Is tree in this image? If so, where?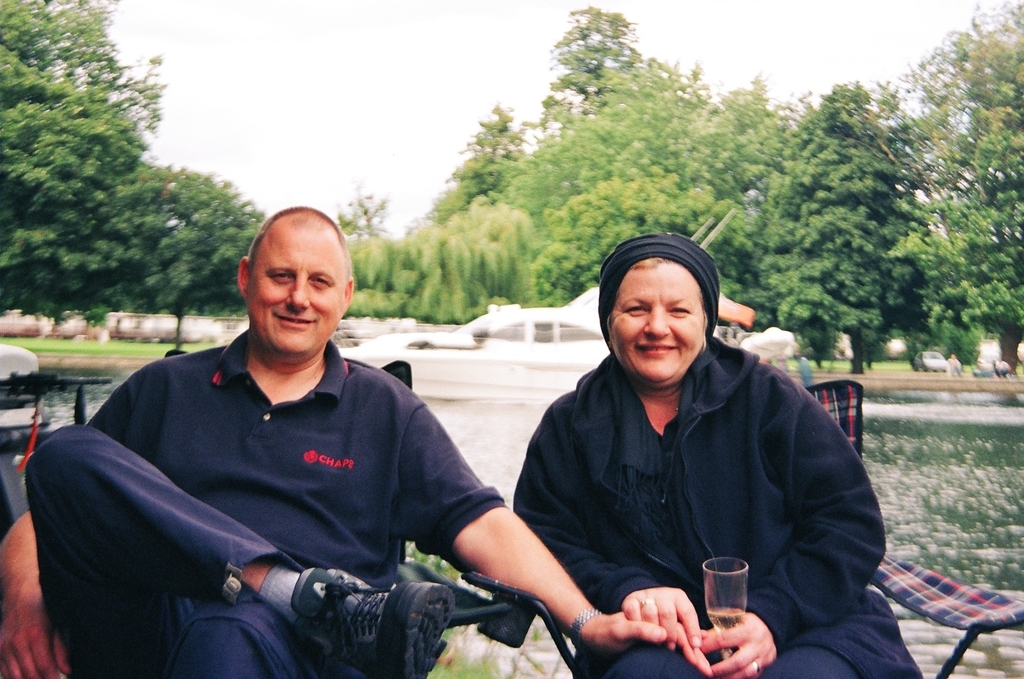
Yes, at BBox(344, 182, 396, 250).
